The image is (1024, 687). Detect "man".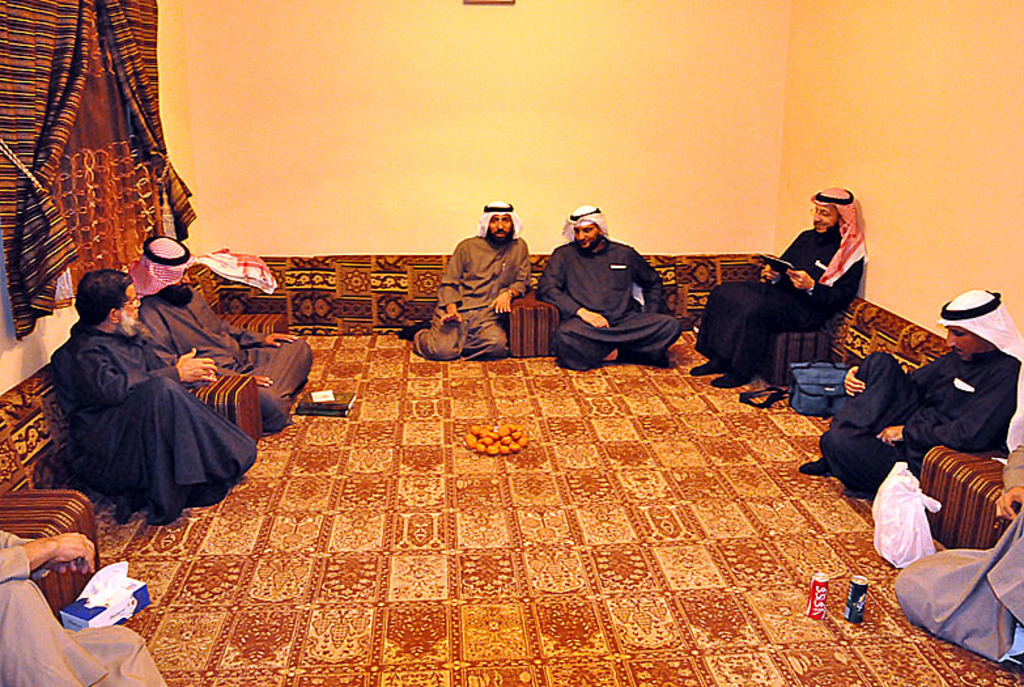
Detection: {"x1": 798, "y1": 292, "x2": 1023, "y2": 499}.
